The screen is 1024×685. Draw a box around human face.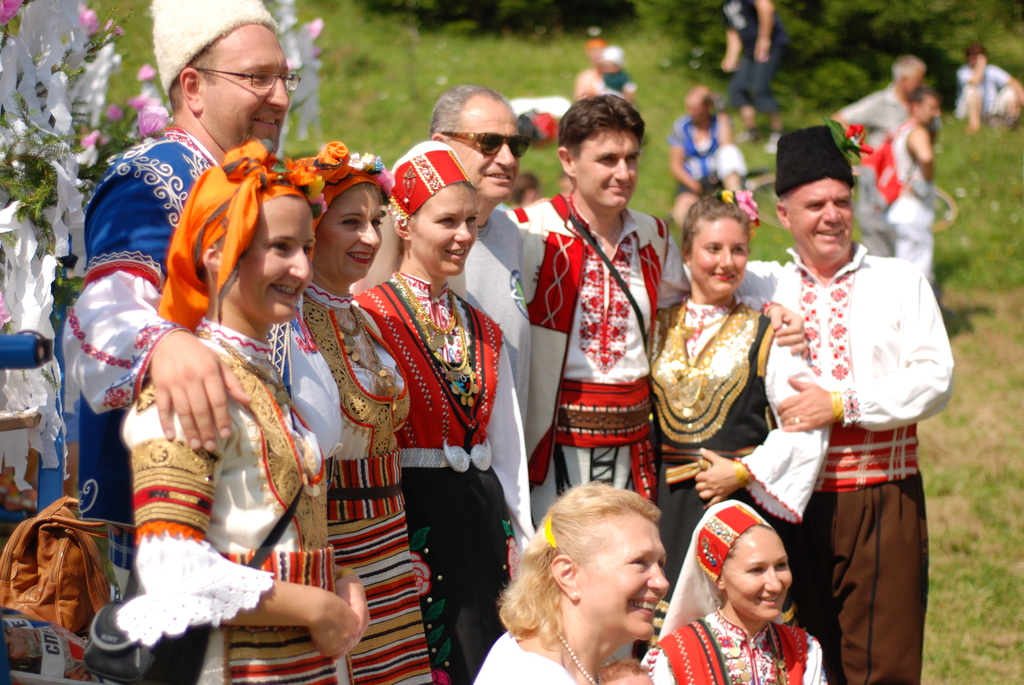
456, 100, 524, 205.
